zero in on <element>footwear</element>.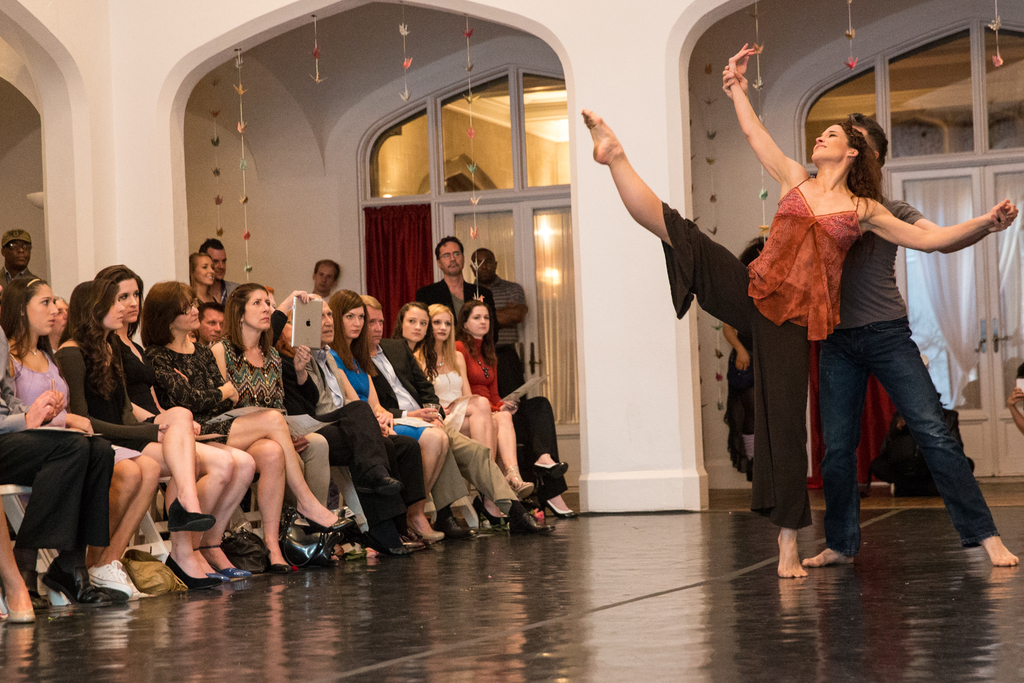
Zeroed in: bbox(86, 557, 136, 603).
